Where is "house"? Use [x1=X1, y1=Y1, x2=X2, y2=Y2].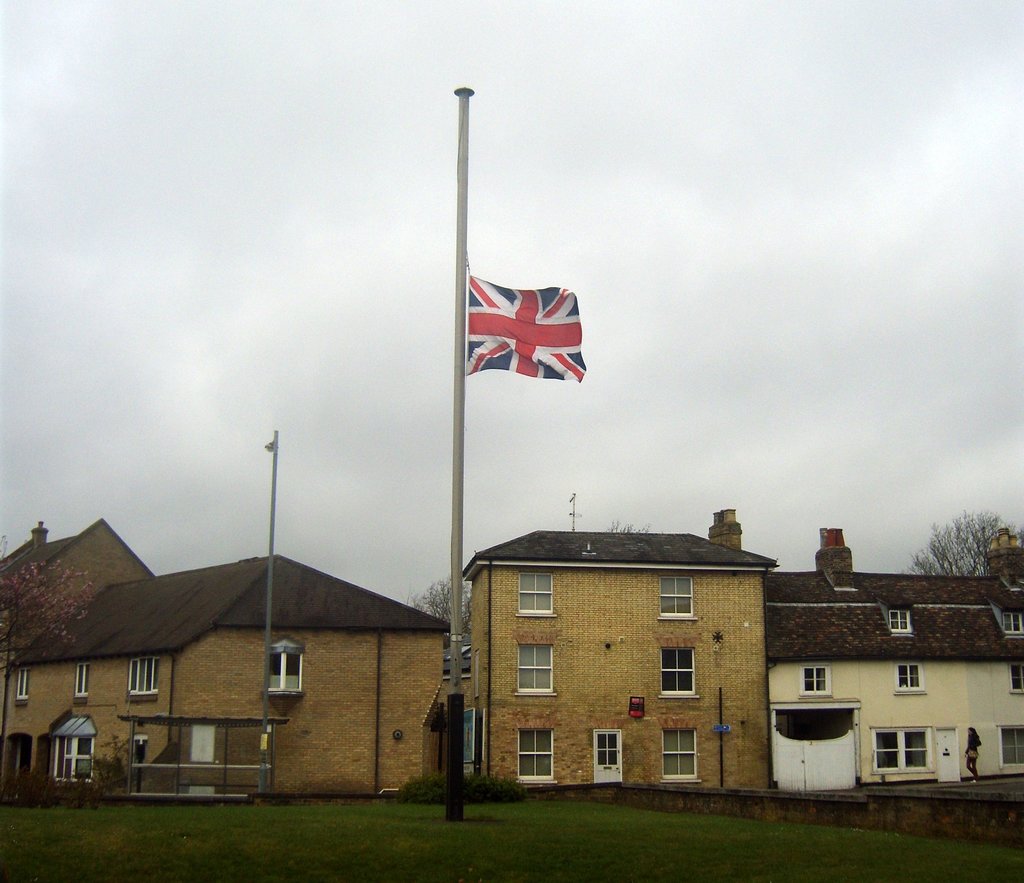
[x1=461, y1=493, x2=780, y2=787].
